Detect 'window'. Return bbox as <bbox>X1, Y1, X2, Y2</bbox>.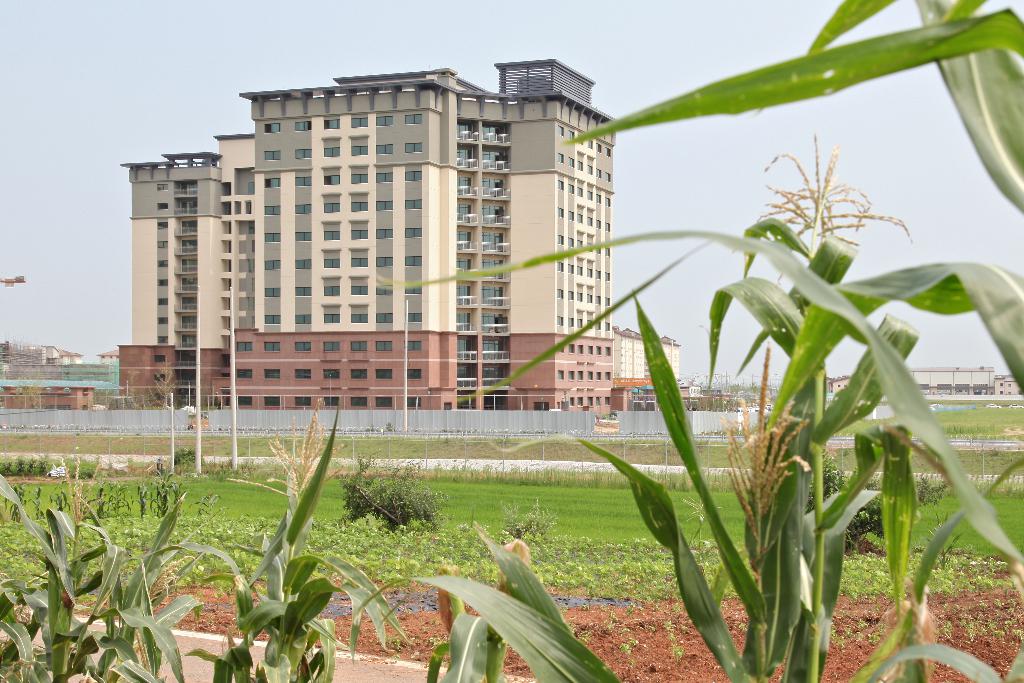
<bbox>604, 321, 609, 331</bbox>.
